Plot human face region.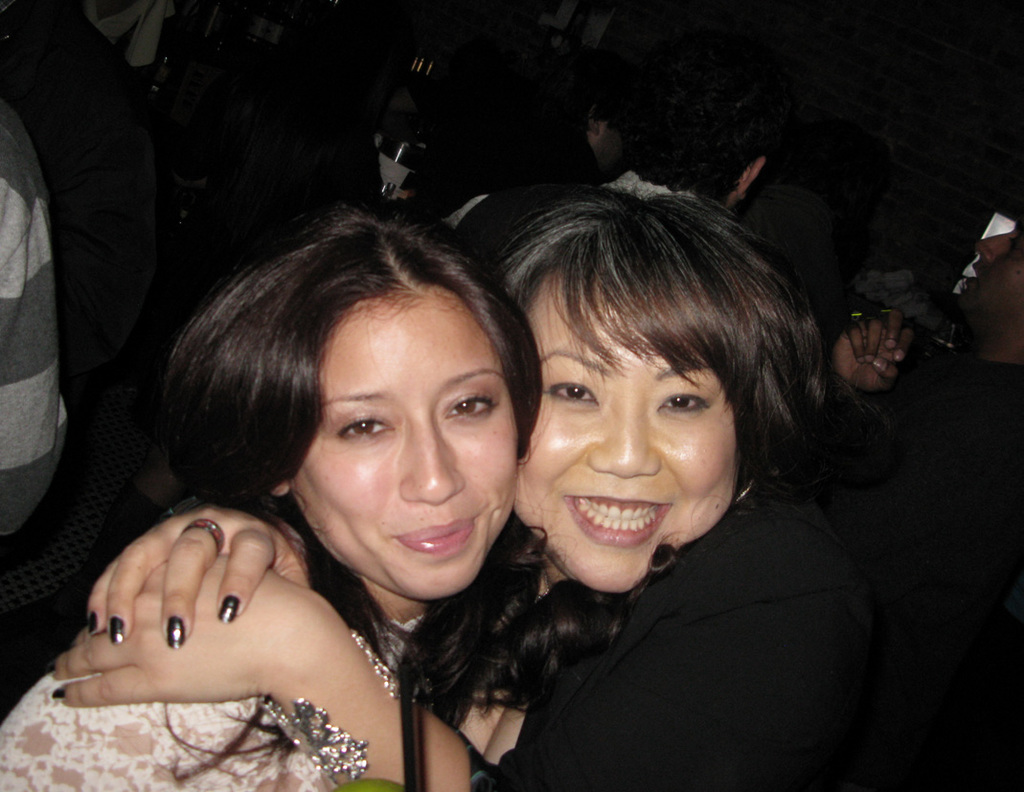
Plotted at Rect(291, 288, 518, 600).
